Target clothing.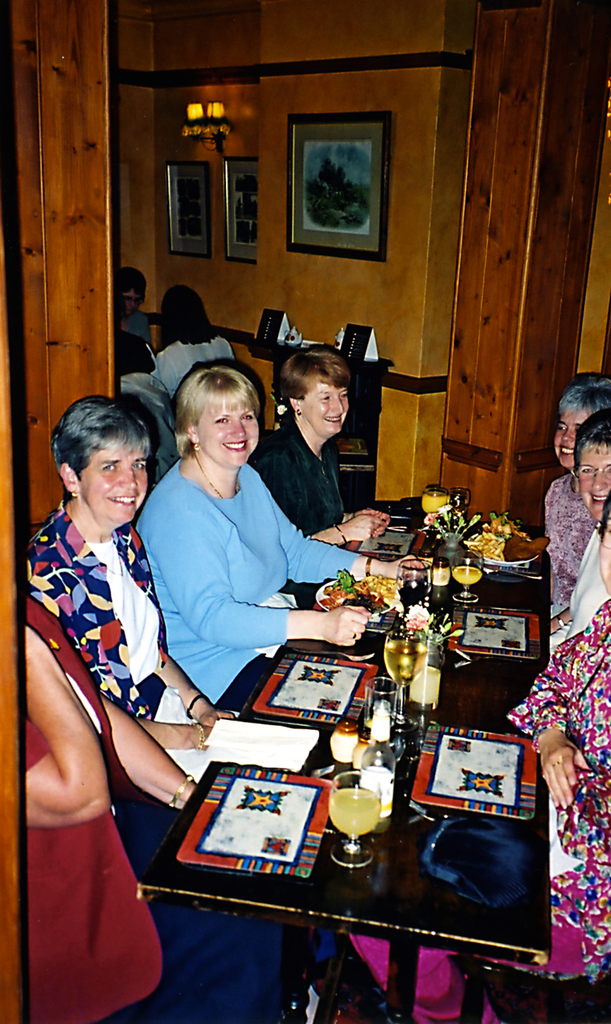
Target region: crop(18, 595, 336, 1023).
